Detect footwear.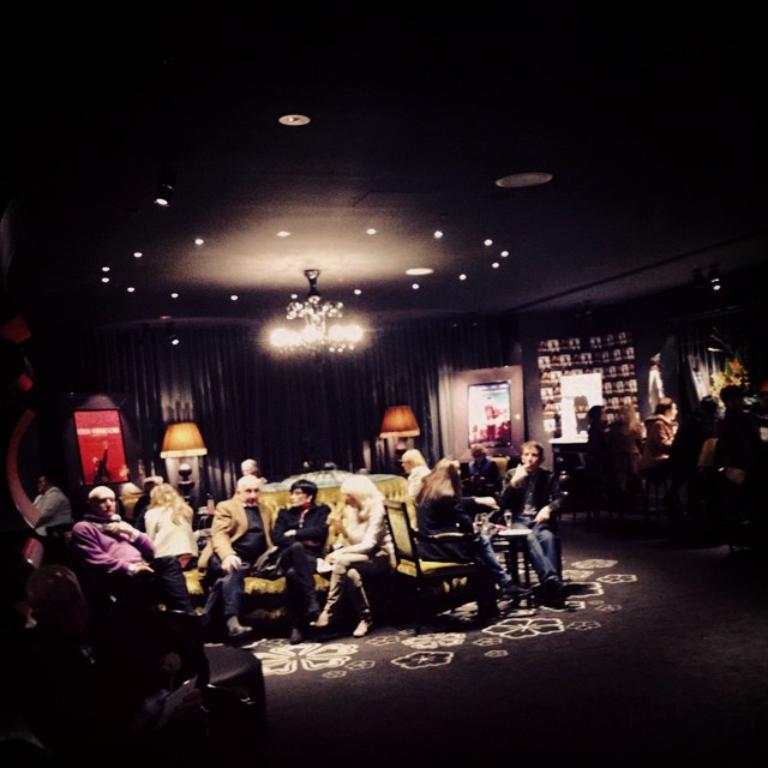
Detected at rect(224, 622, 254, 640).
